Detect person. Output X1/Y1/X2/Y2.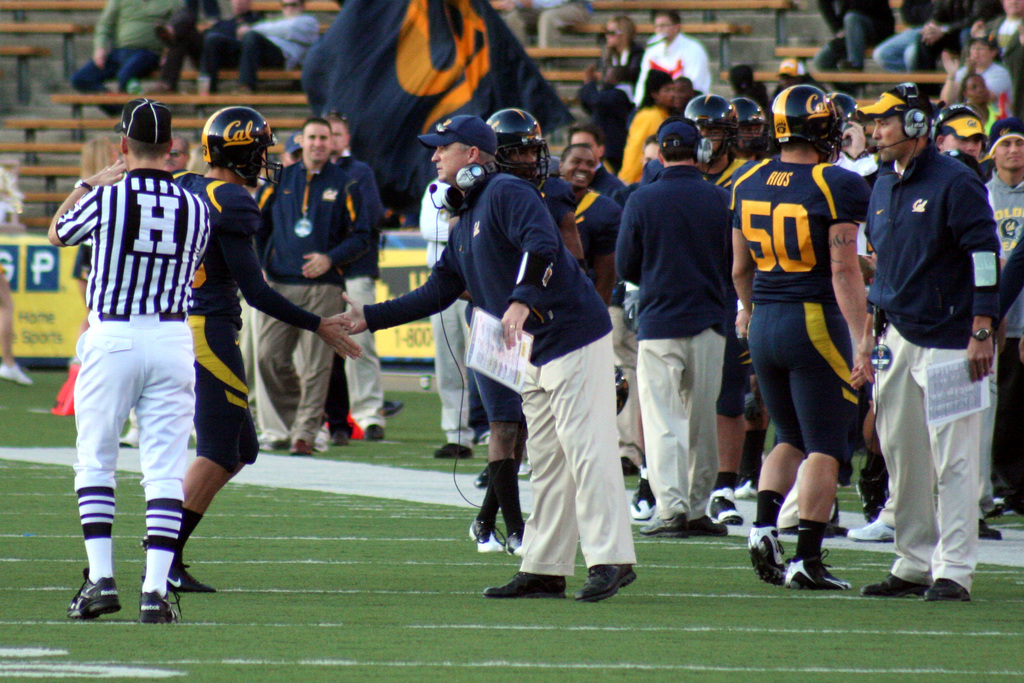
194/3/253/99.
